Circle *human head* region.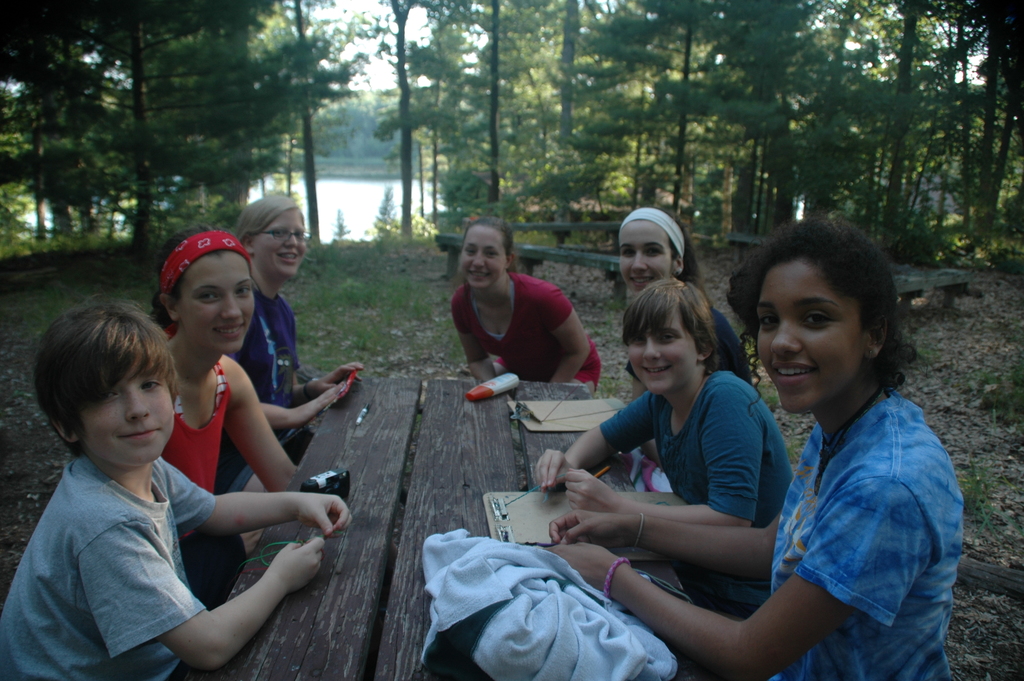
Region: x1=456, y1=219, x2=516, y2=291.
